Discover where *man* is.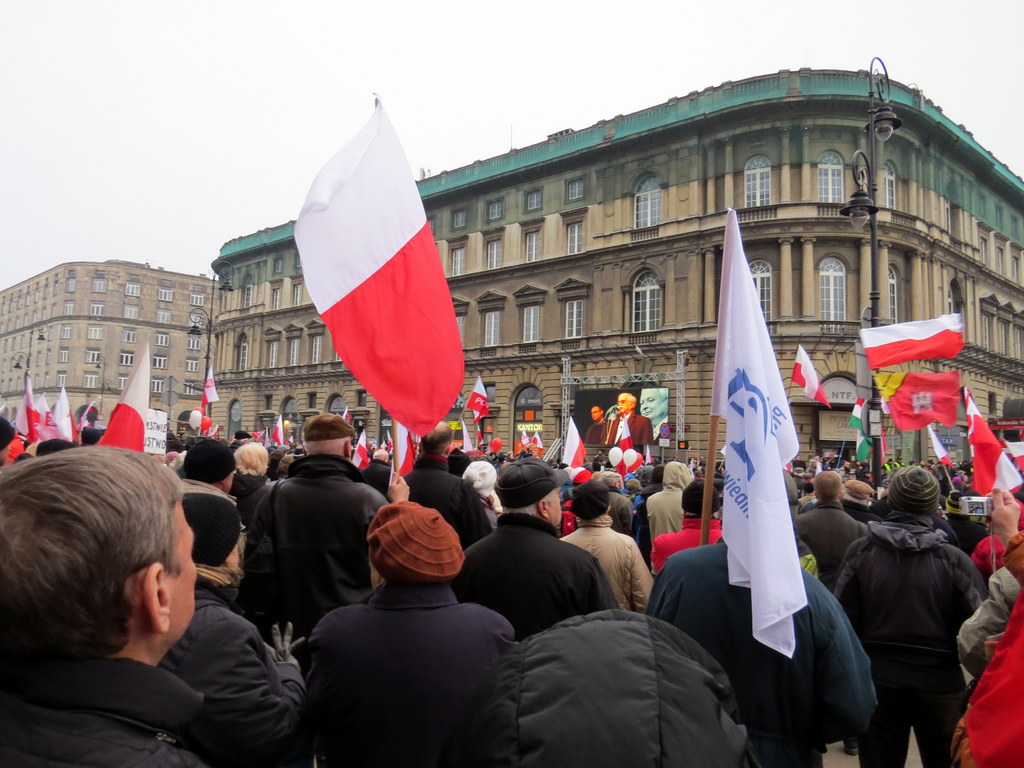
Discovered at 637 385 669 443.
